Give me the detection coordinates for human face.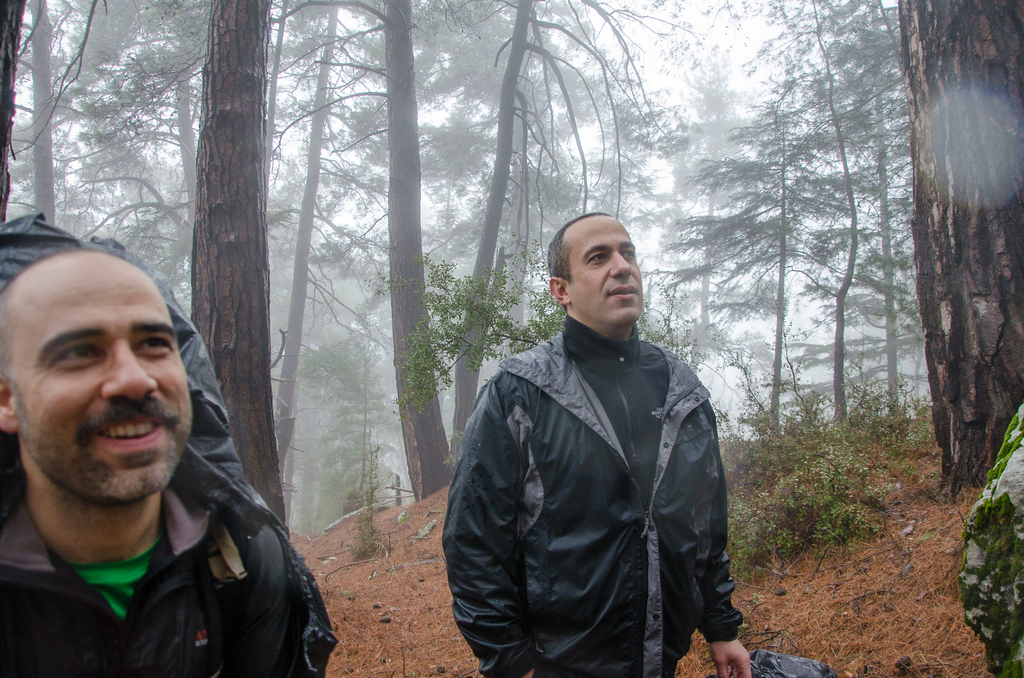
pyautogui.locateOnScreen(6, 267, 189, 503).
